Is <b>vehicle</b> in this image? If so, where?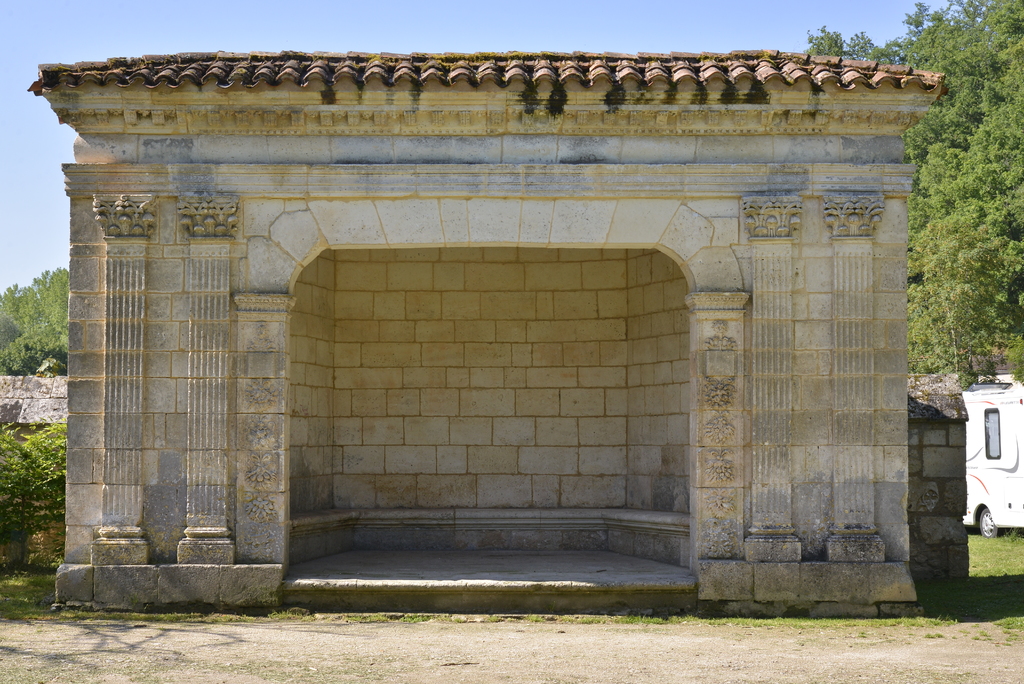
Yes, at 966:371:1023:542.
